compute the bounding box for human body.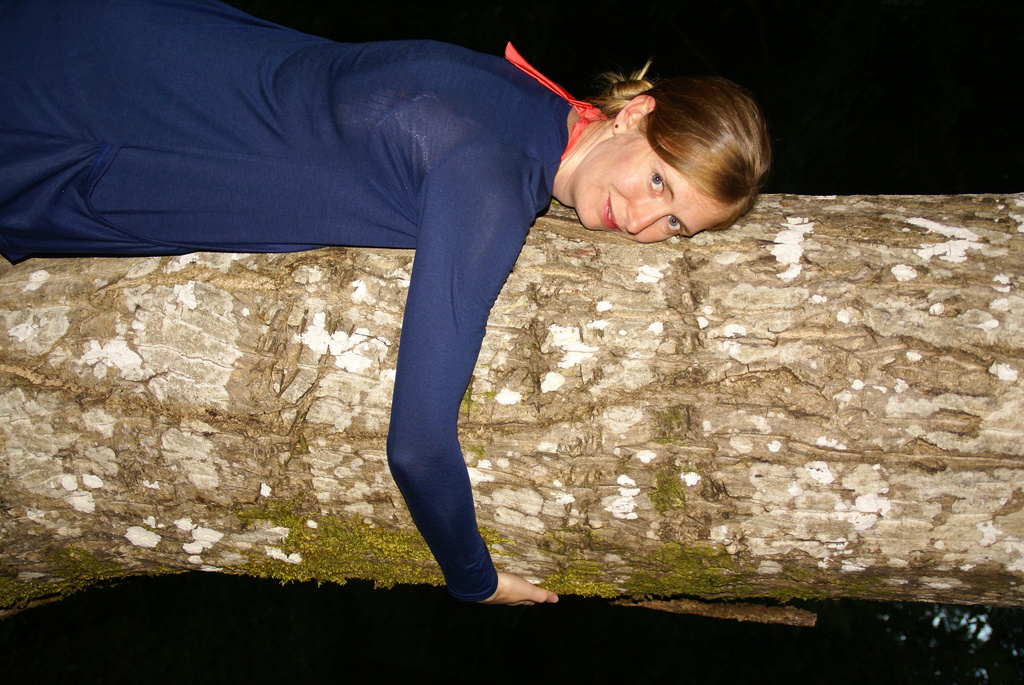
{"x1": 0, "y1": 0, "x2": 776, "y2": 608}.
